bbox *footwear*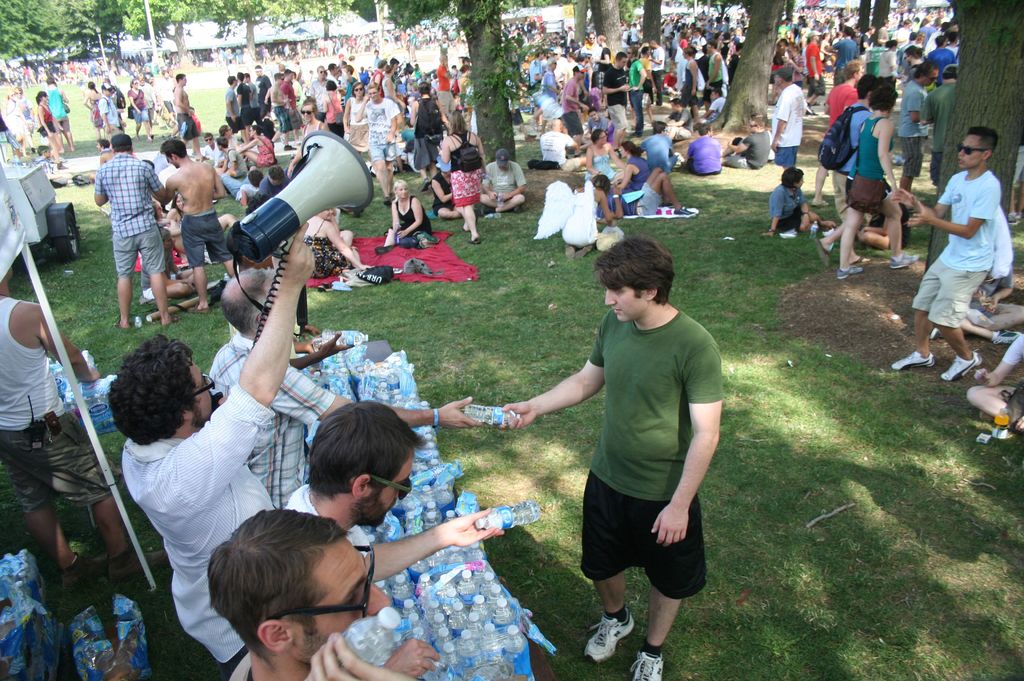
pyautogui.locateOnScreen(161, 314, 180, 329)
